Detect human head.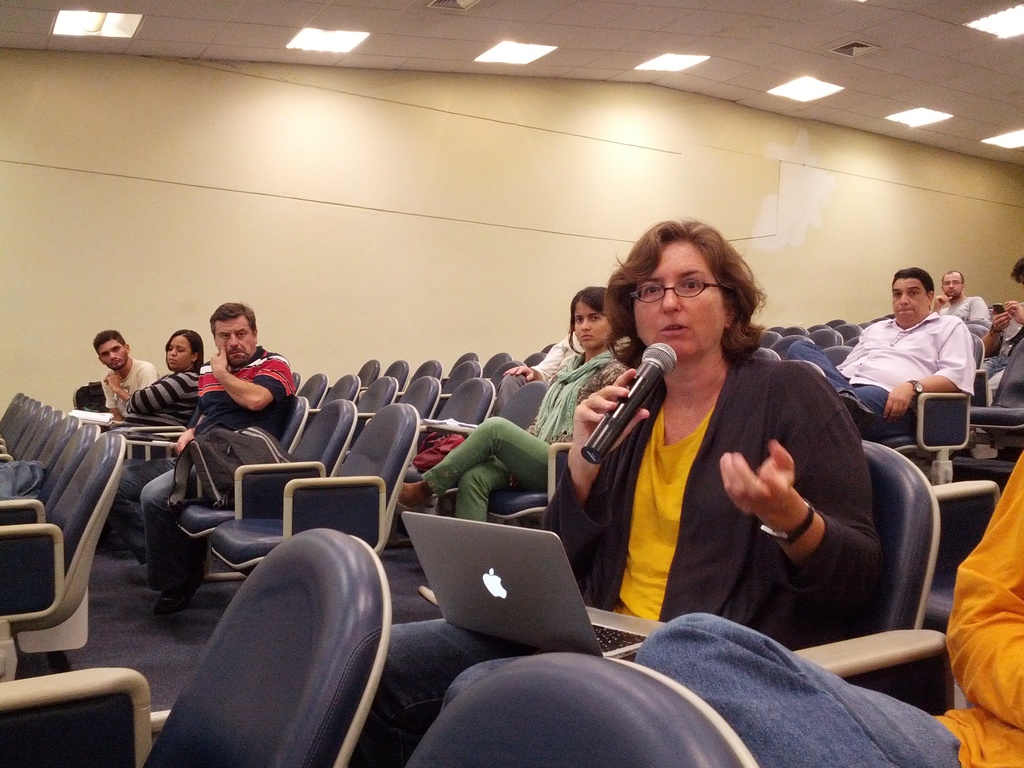
Detected at [left=211, top=301, right=257, bottom=371].
